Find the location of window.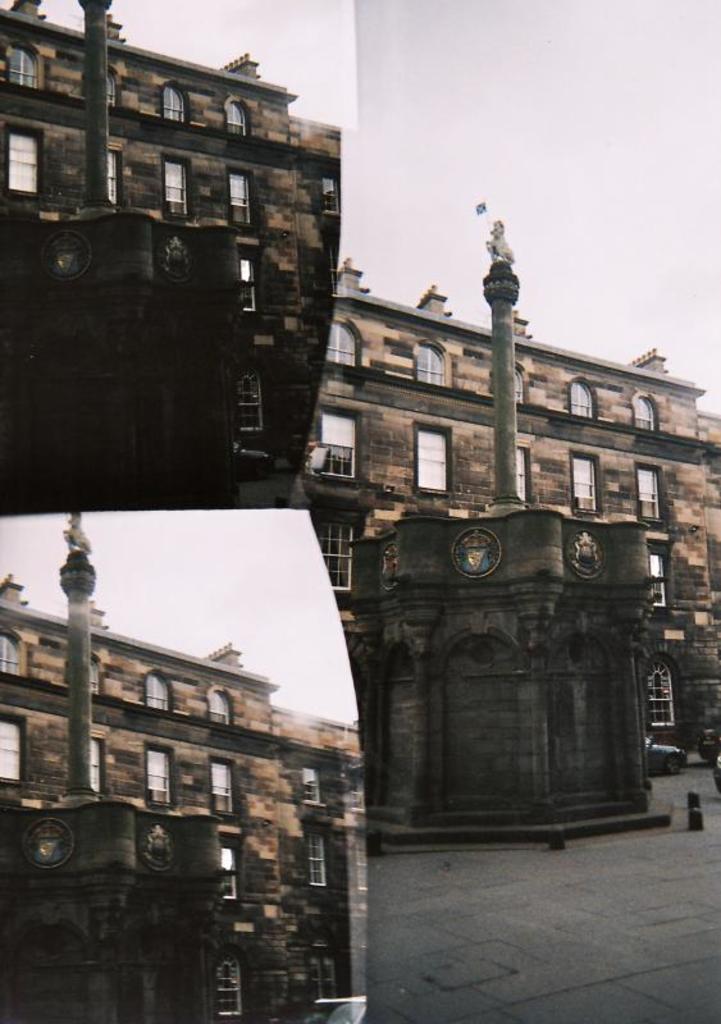
Location: x1=567 y1=454 x2=607 y2=511.
